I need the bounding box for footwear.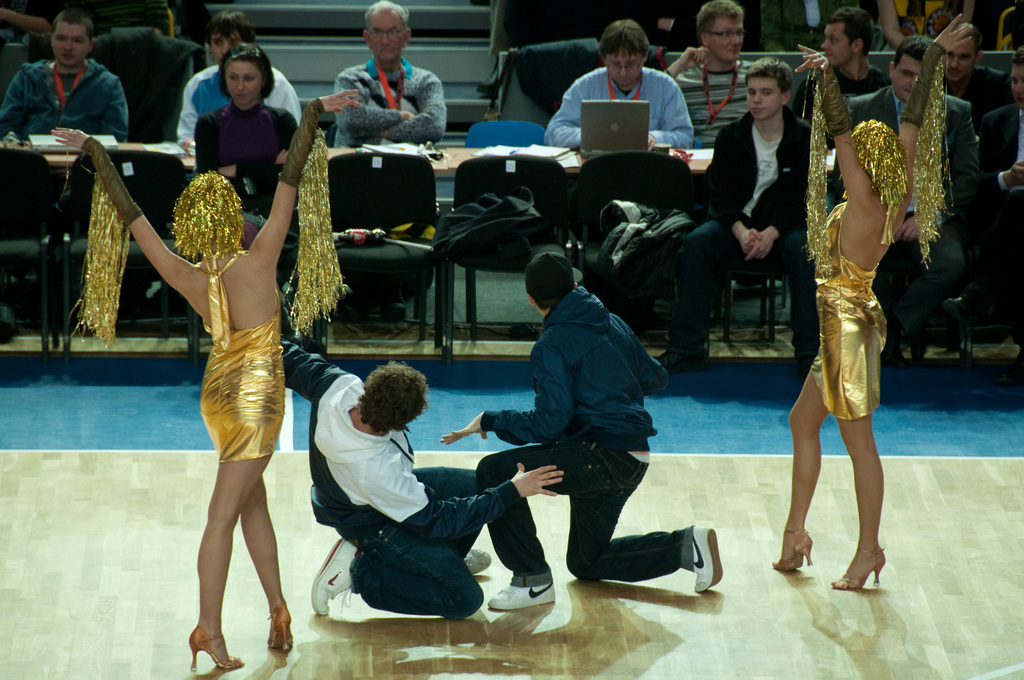
Here it is: <region>682, 517, 725, 597</region>.
